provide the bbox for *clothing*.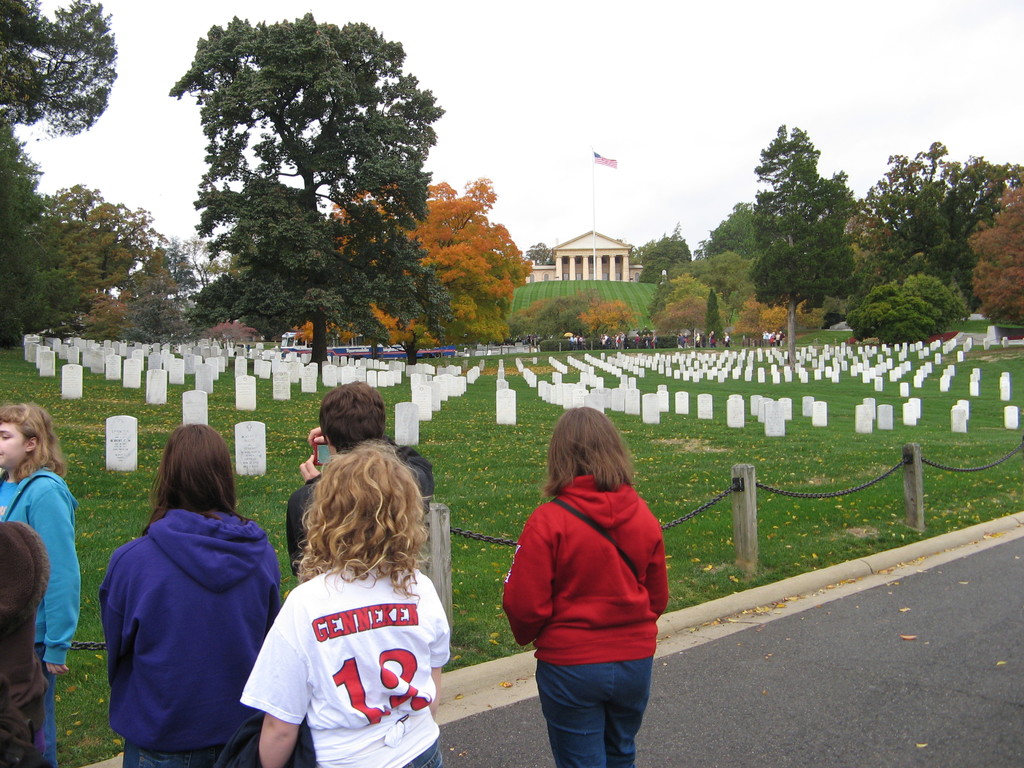
pyautogui.locateOnScreen(497, 477, 673, 767).
